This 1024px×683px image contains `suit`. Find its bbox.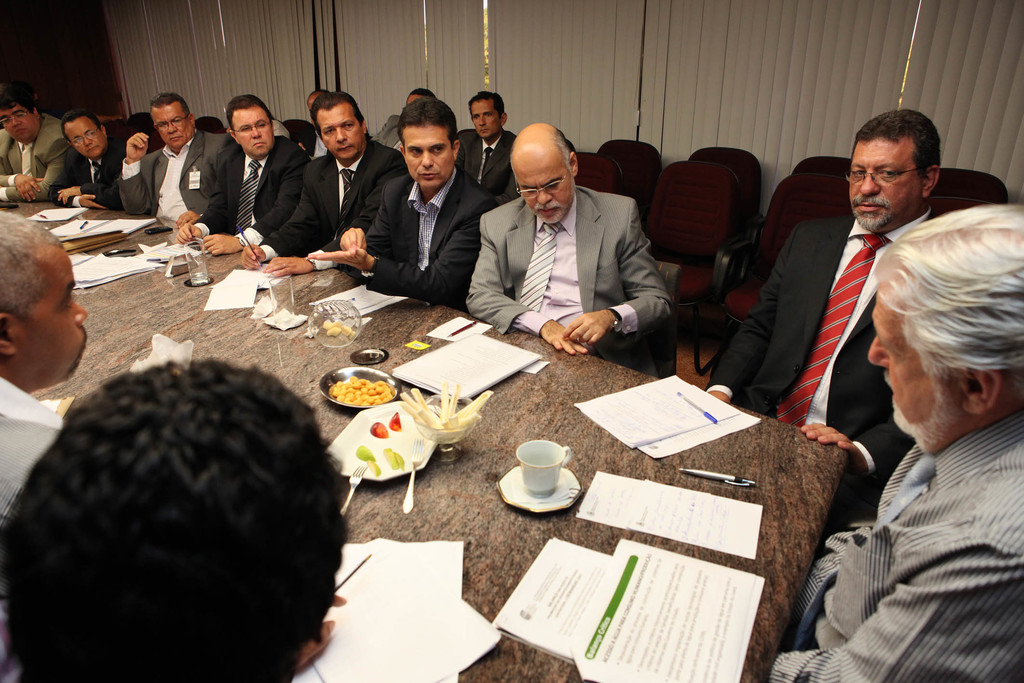
[x1=459, y1=181, x2=670, y2=377].
